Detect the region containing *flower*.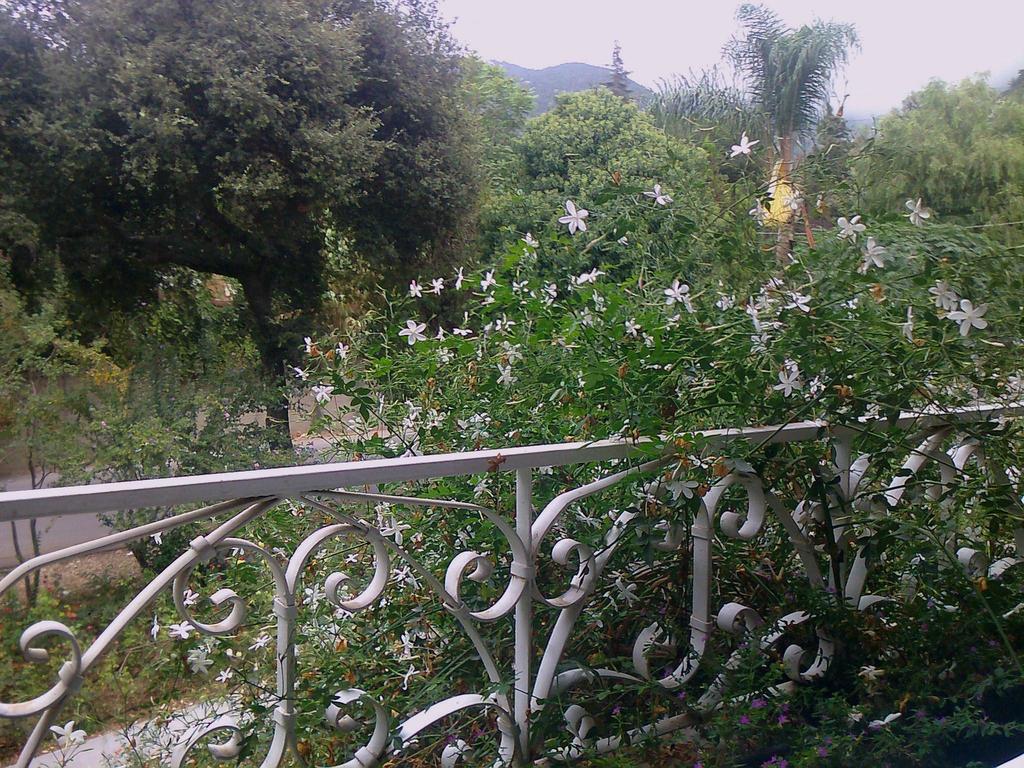
{"x1": 150, "y1": 531, "x2": 163, "y2": 545}.
